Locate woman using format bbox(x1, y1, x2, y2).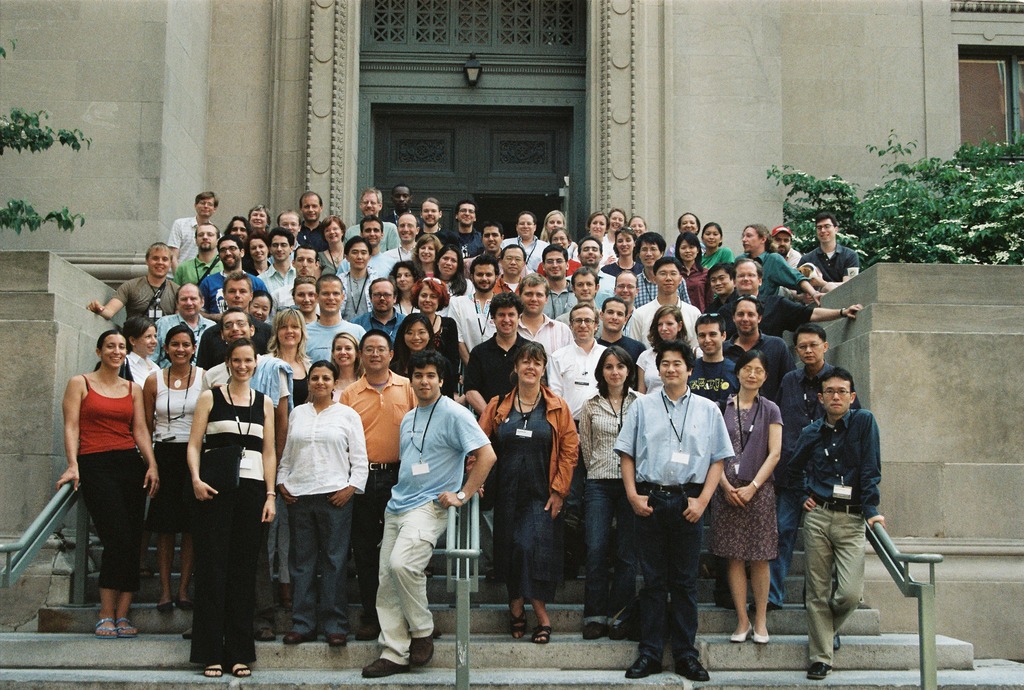
bbox(111, 318, 161, 390).
